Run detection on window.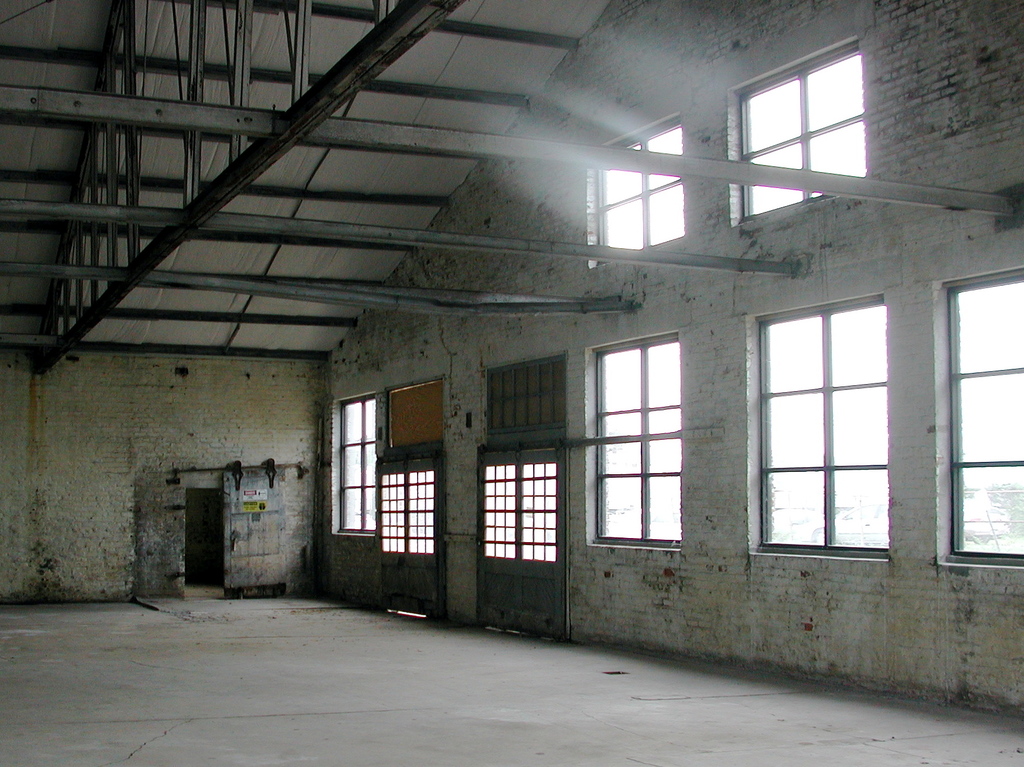
Result: crop(755, 299, 887, 558).
